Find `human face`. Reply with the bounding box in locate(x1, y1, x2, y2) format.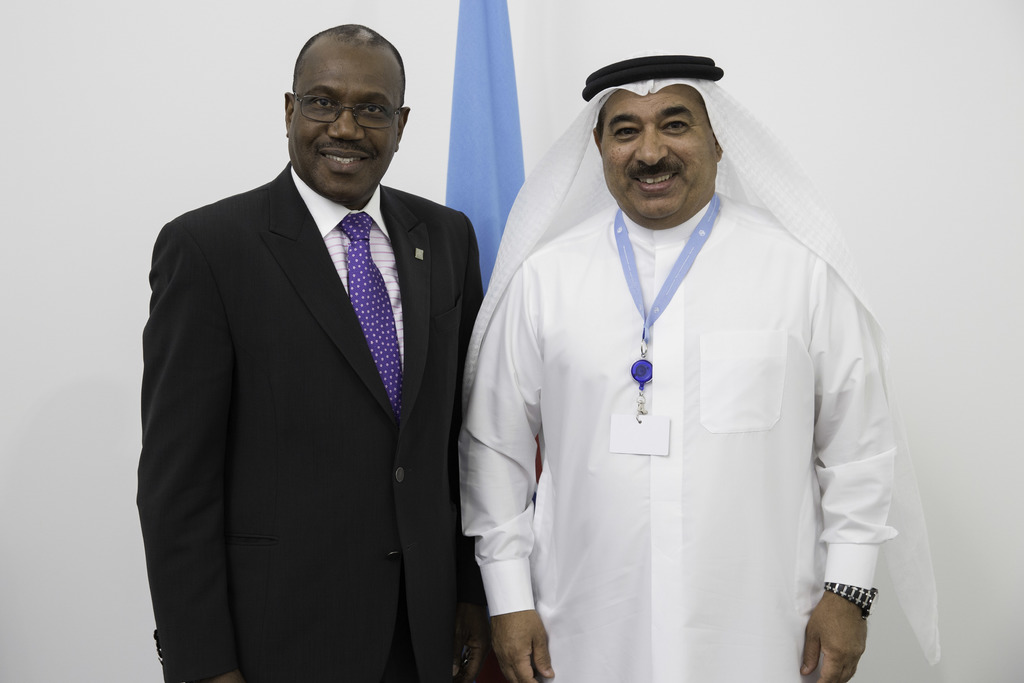
locate(596, 88, 717, 215).
